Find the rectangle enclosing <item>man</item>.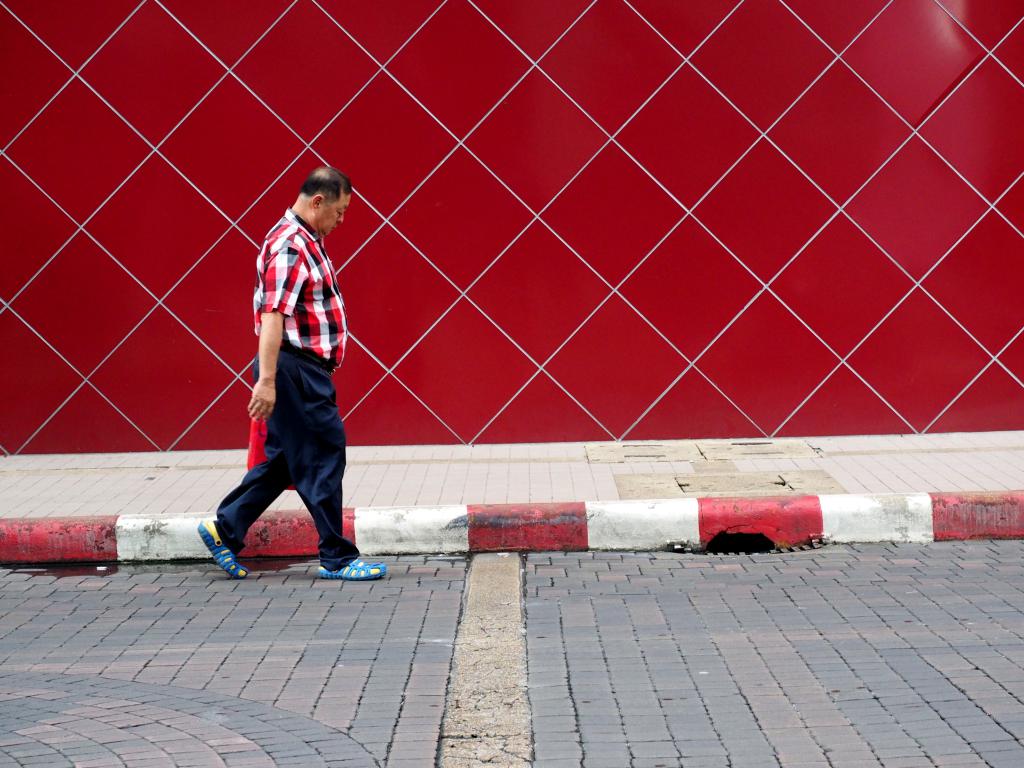
(208, 156, 364, 591).
